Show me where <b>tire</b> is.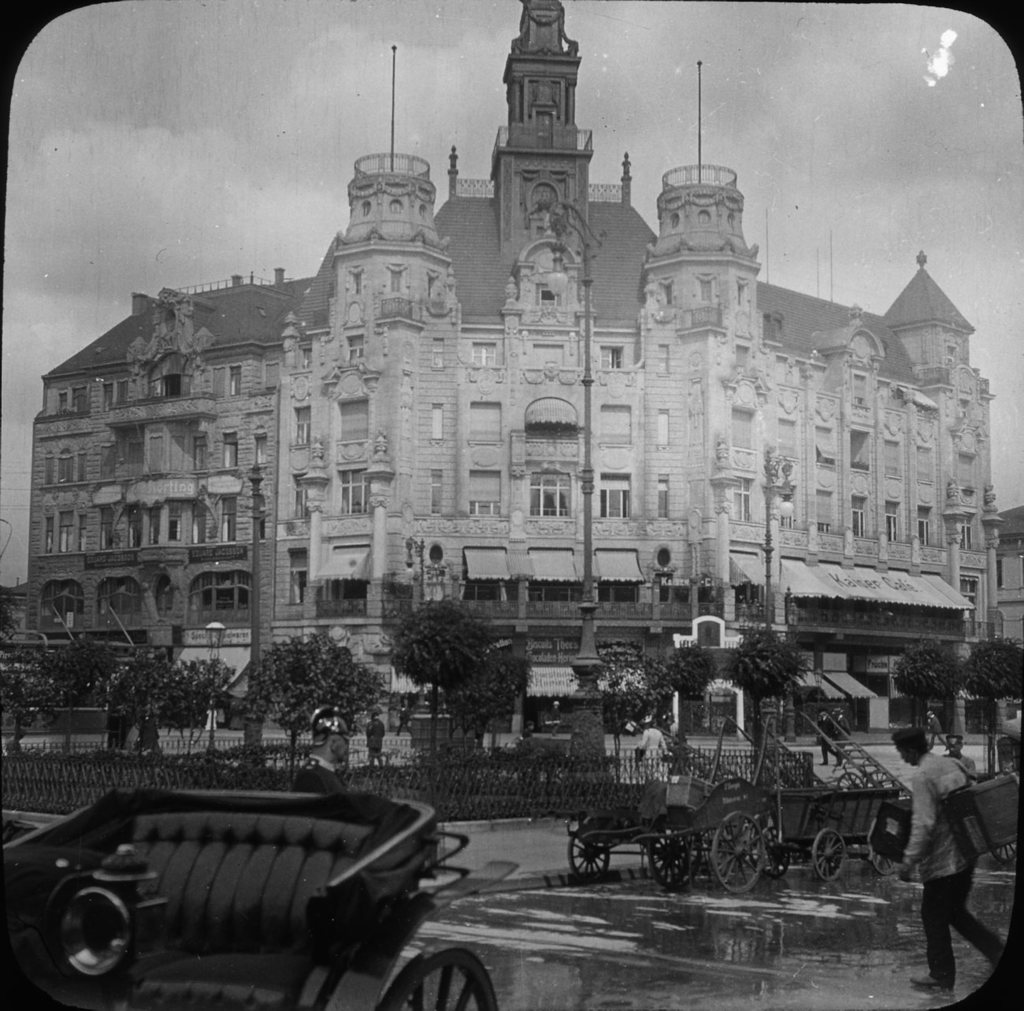
<b>tire</b> is at select_region(386, 946, 507, 1010).
